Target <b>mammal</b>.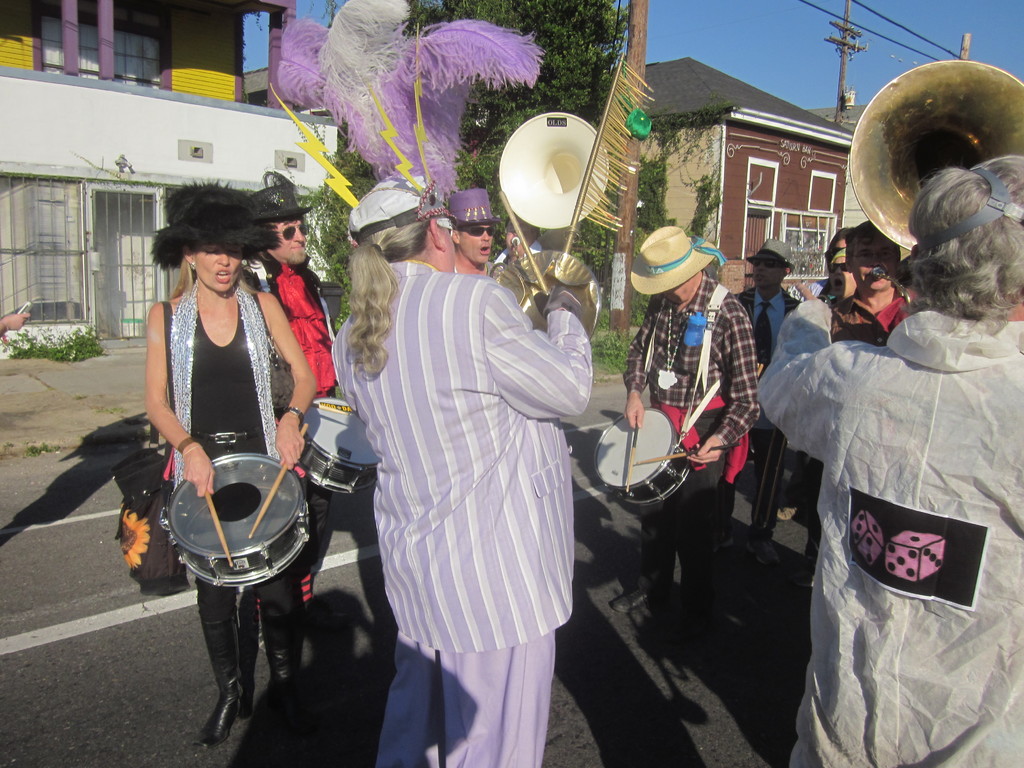
Target region: (138, 168, 326, 744).
